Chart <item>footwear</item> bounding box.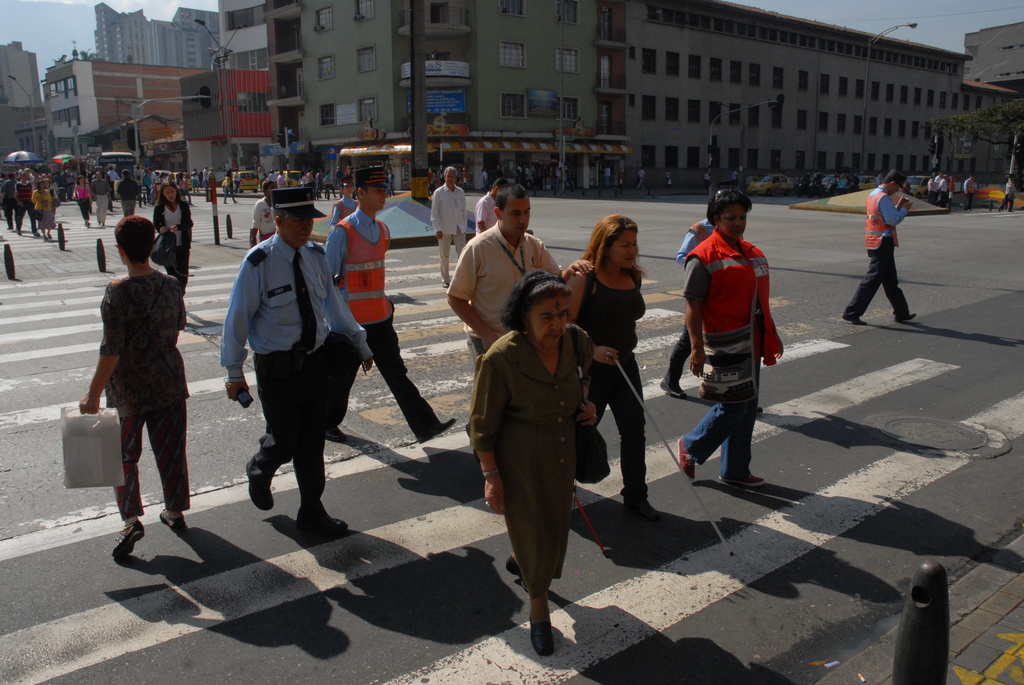
Charted: 111, 517, 150, 564.
